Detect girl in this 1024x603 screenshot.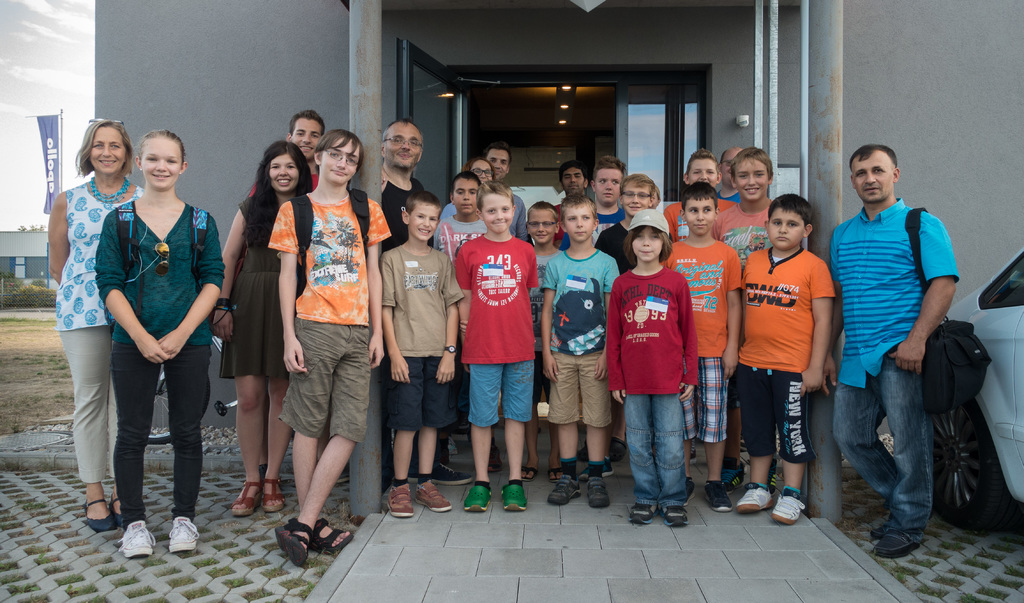
Detection: [97, 129, 224, 567].
